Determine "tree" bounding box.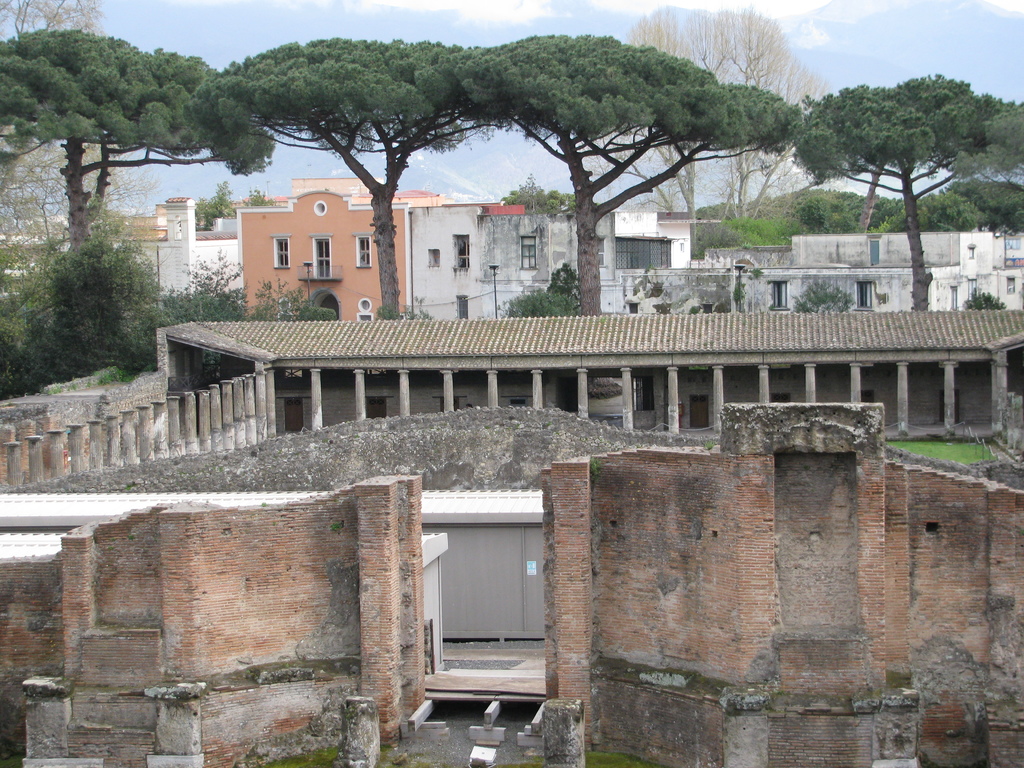
Determined: rect(498, 175, 611, 224).
